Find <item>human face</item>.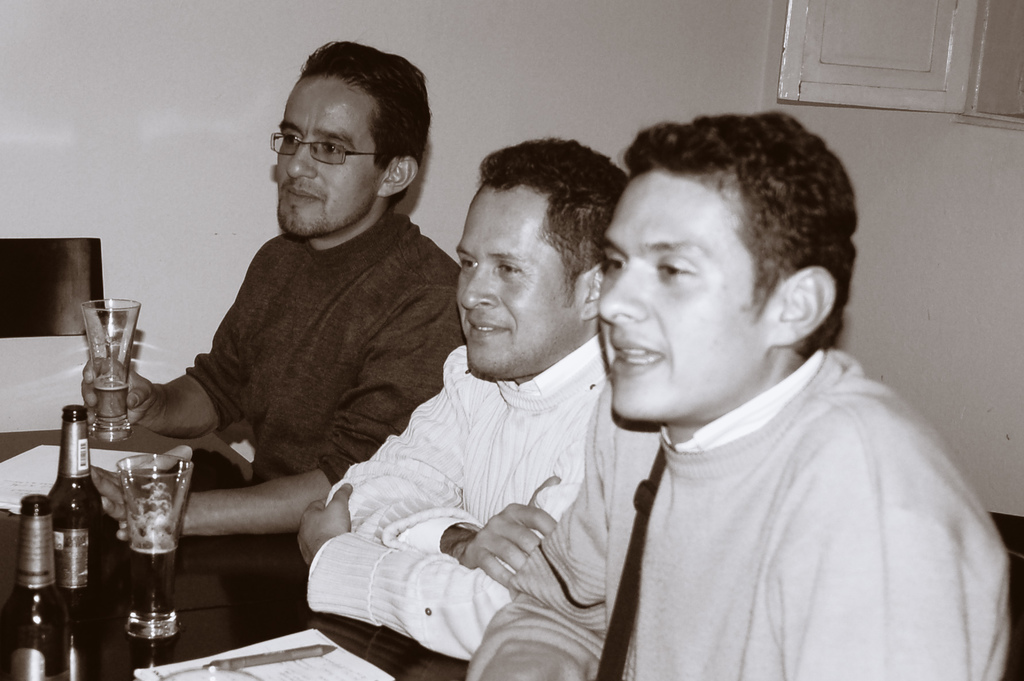
select_region(454, 197, 575, 377).
